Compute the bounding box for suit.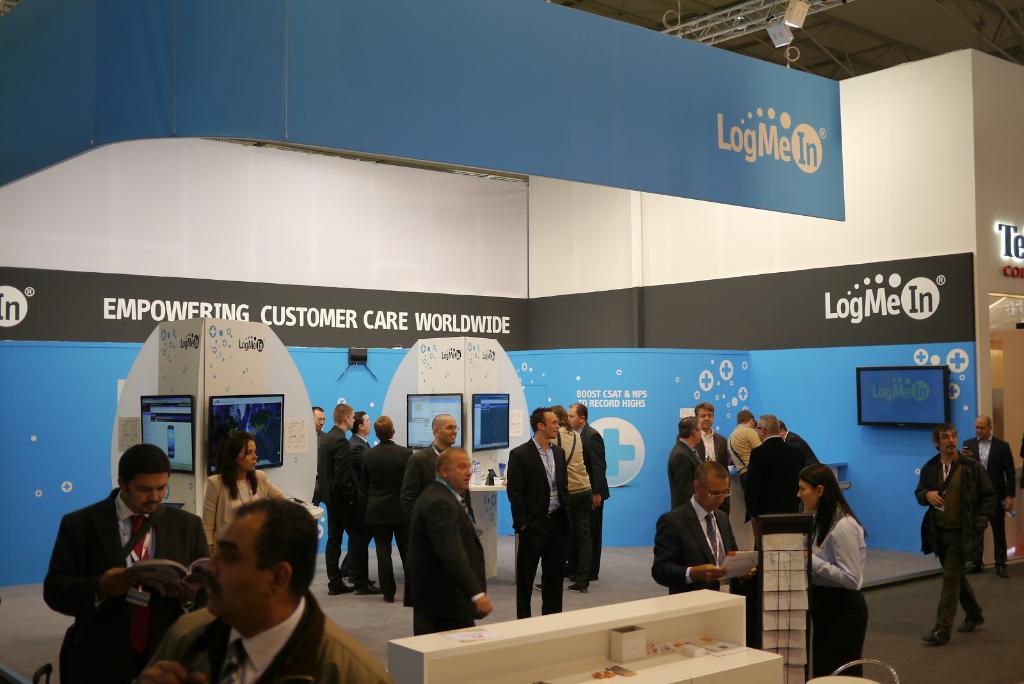
652:498:739:597.
